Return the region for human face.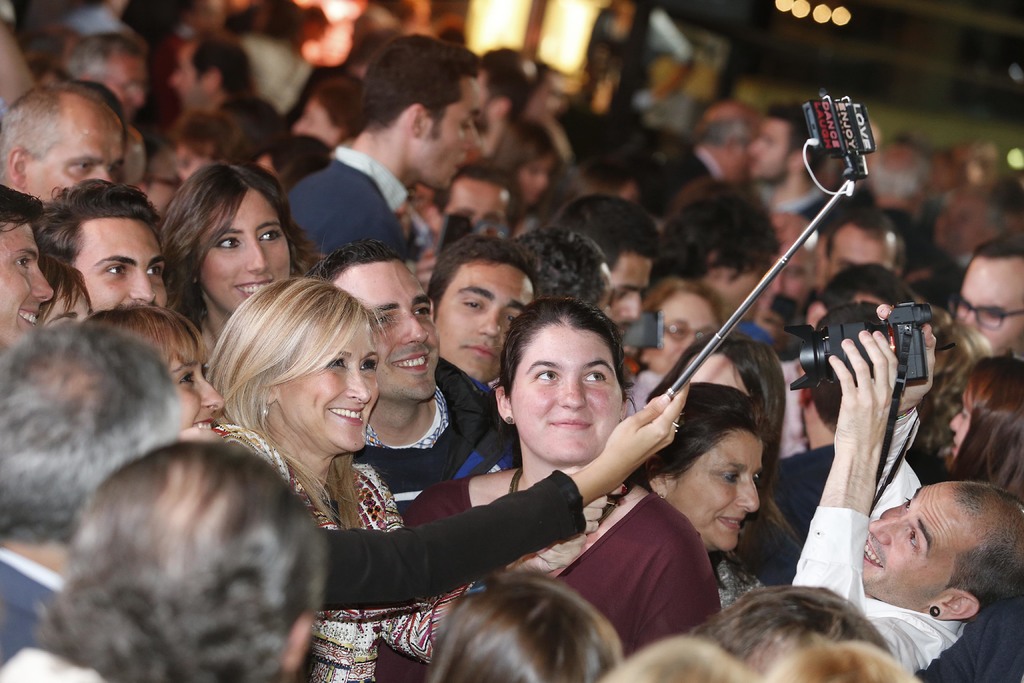
[x1=198, y1=185, x2=297, y2=316].
